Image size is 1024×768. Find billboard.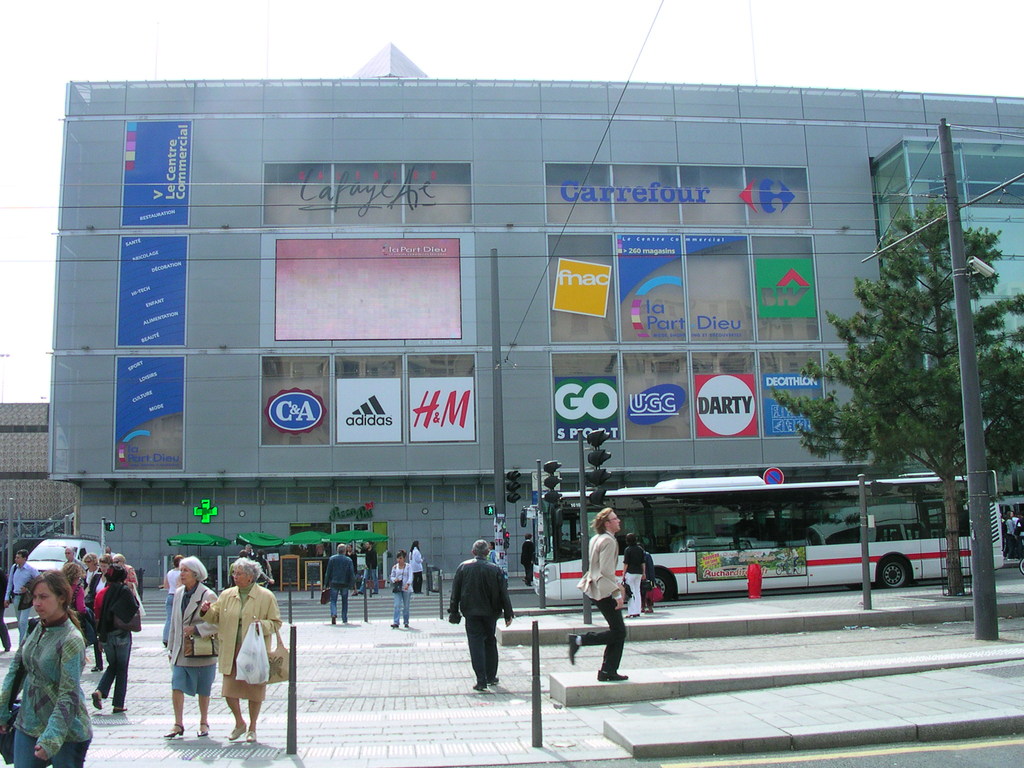
Rect(548, 164, 806, 224).
